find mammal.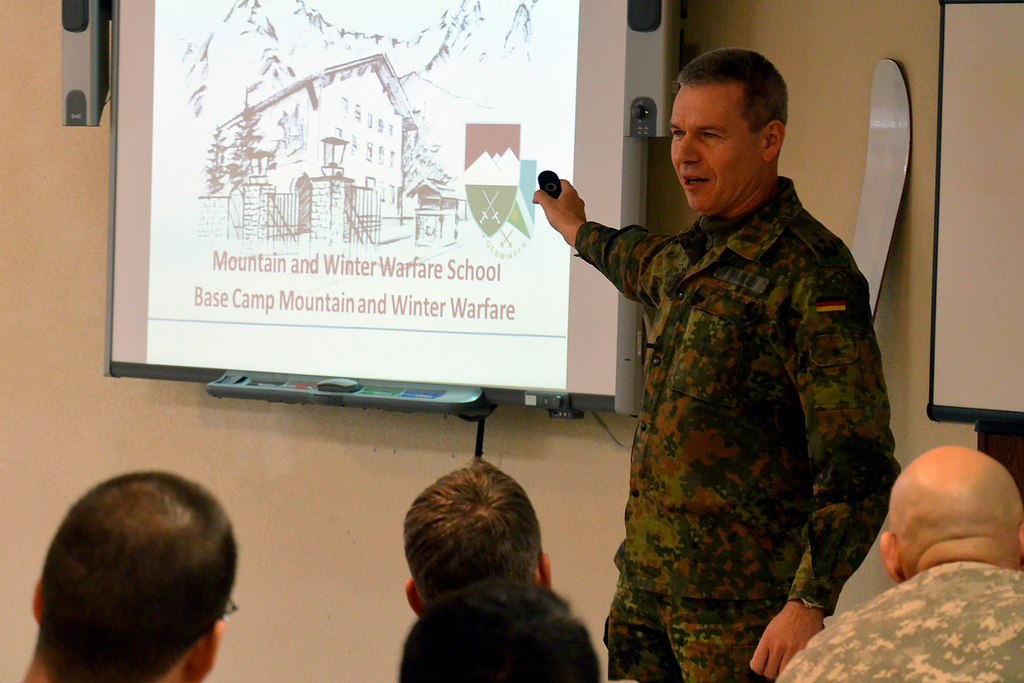
19 467 241 682.
